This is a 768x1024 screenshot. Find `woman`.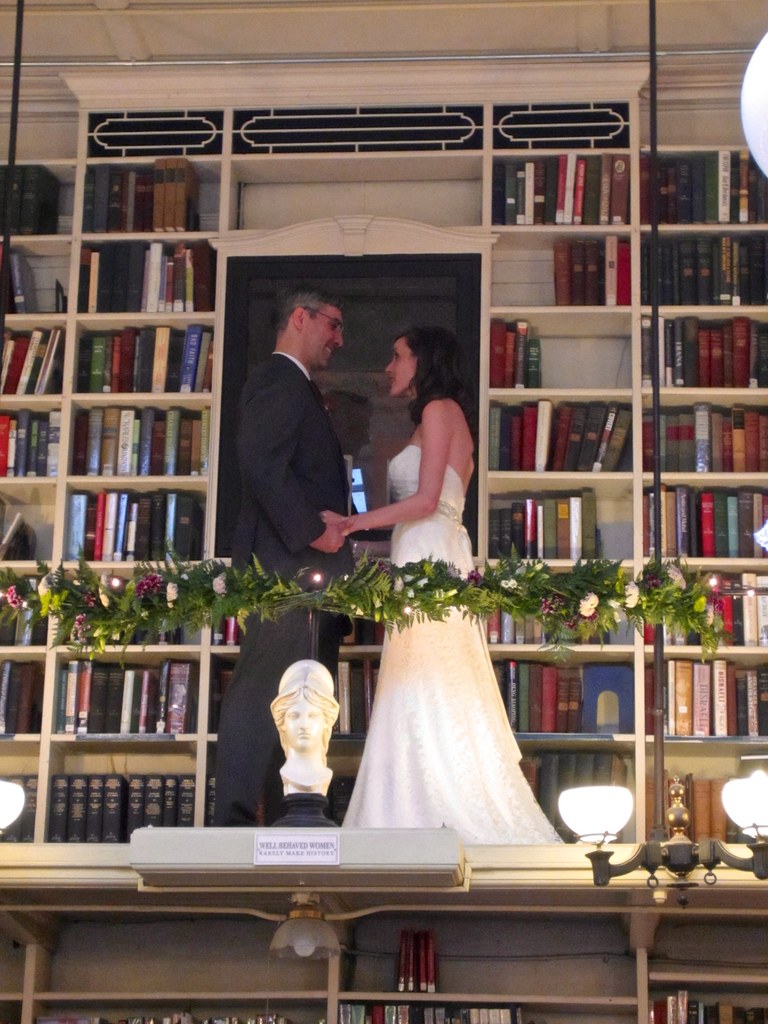
Bounding box: Rect(268, 659, 347, 791).
